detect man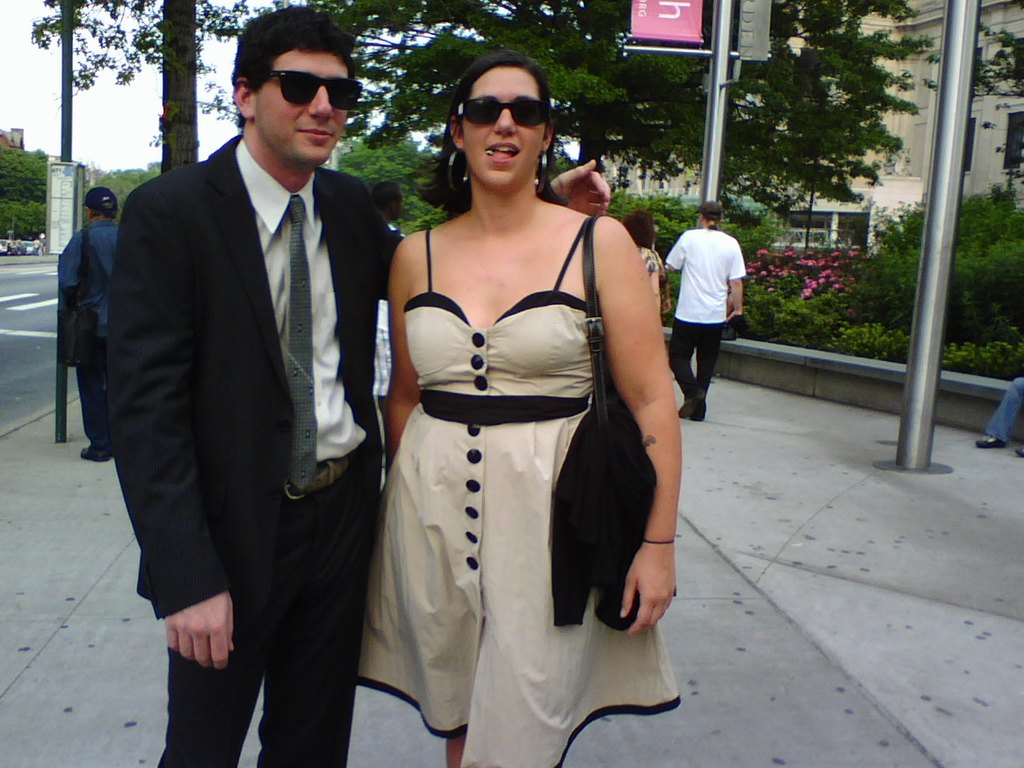
[left=372, top=182, right=406, bottom=236]
